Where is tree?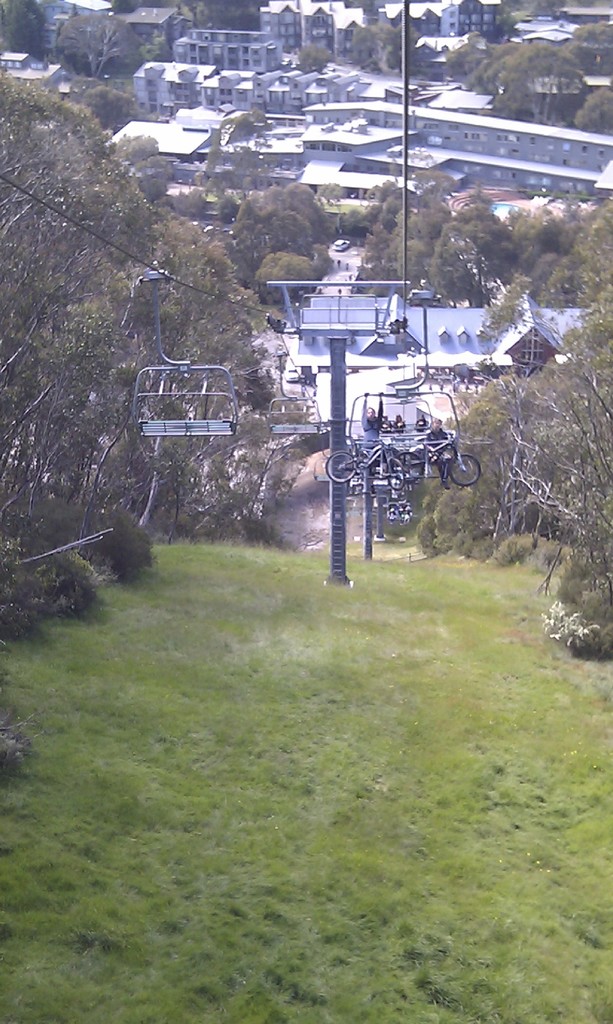
(left=191, top=308, right=292, bottom=527).
